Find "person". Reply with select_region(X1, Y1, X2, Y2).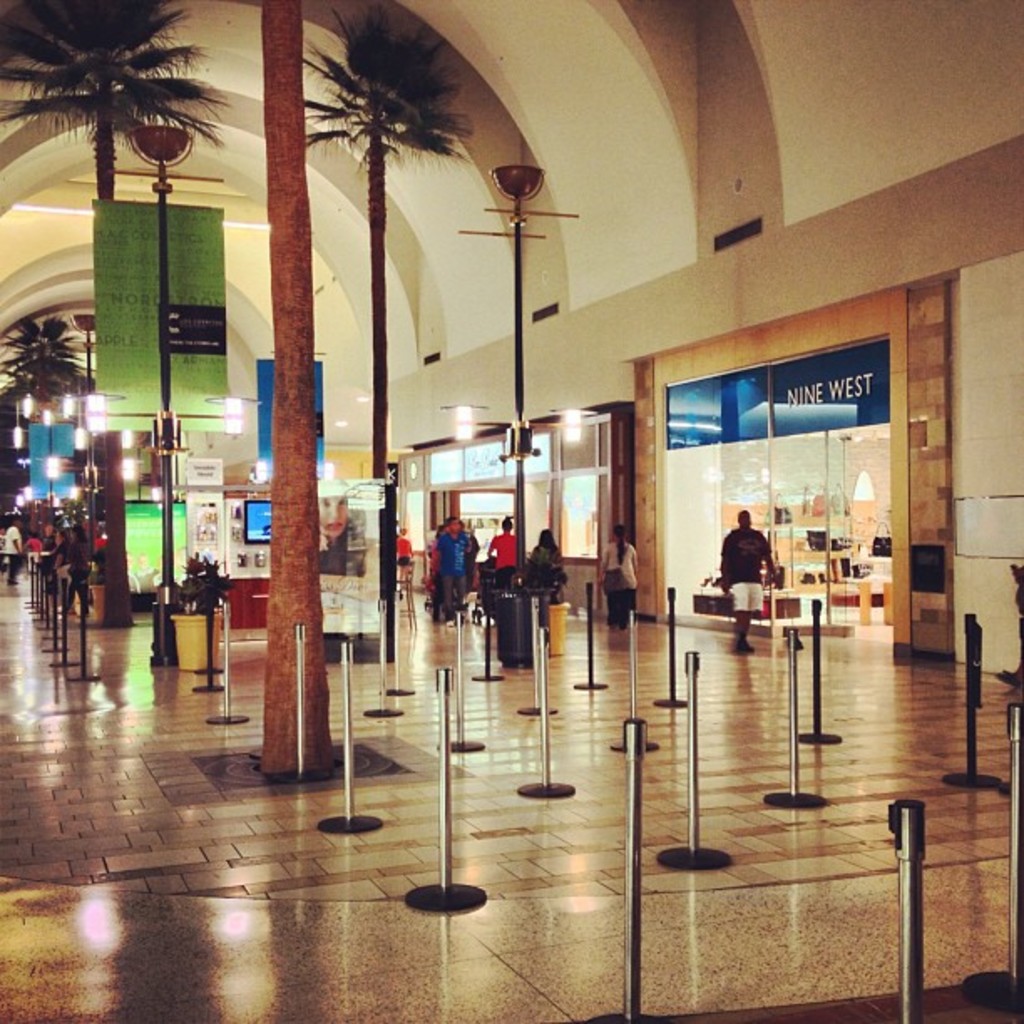
select_region(318, 497, 341, 549).
